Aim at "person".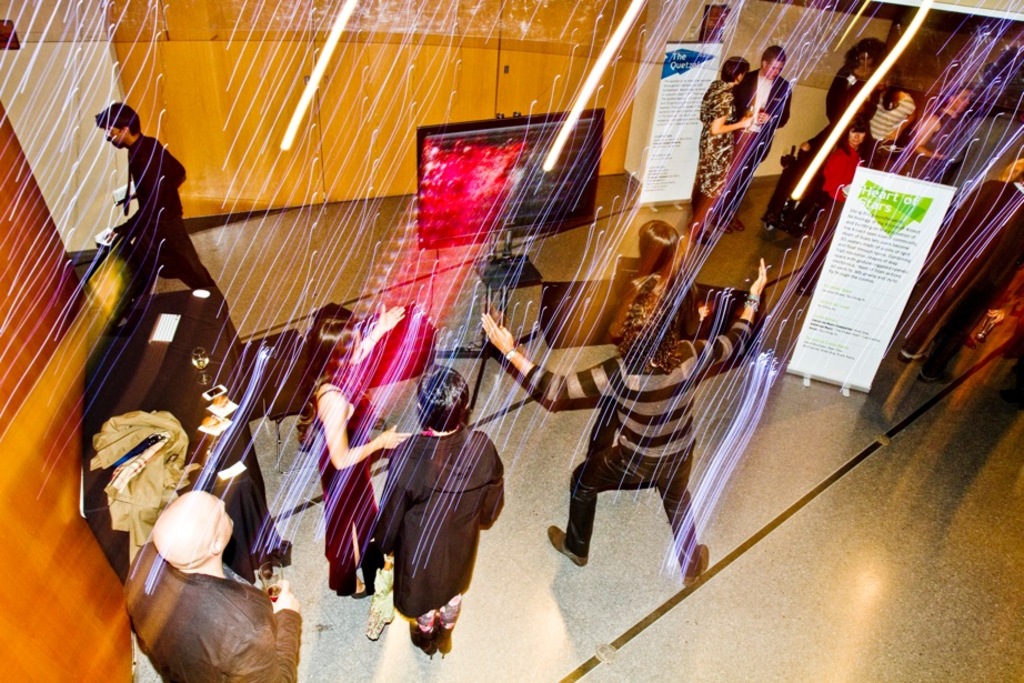
Aimed at l=123, t=485, r=302, b=682.
